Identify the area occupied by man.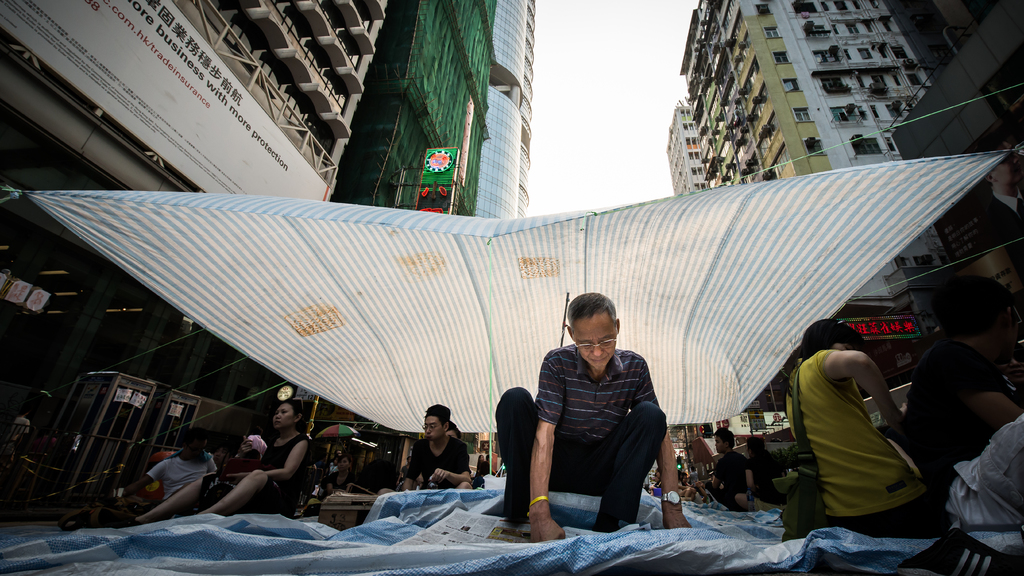
Area: 710, 426, 750, 510.
